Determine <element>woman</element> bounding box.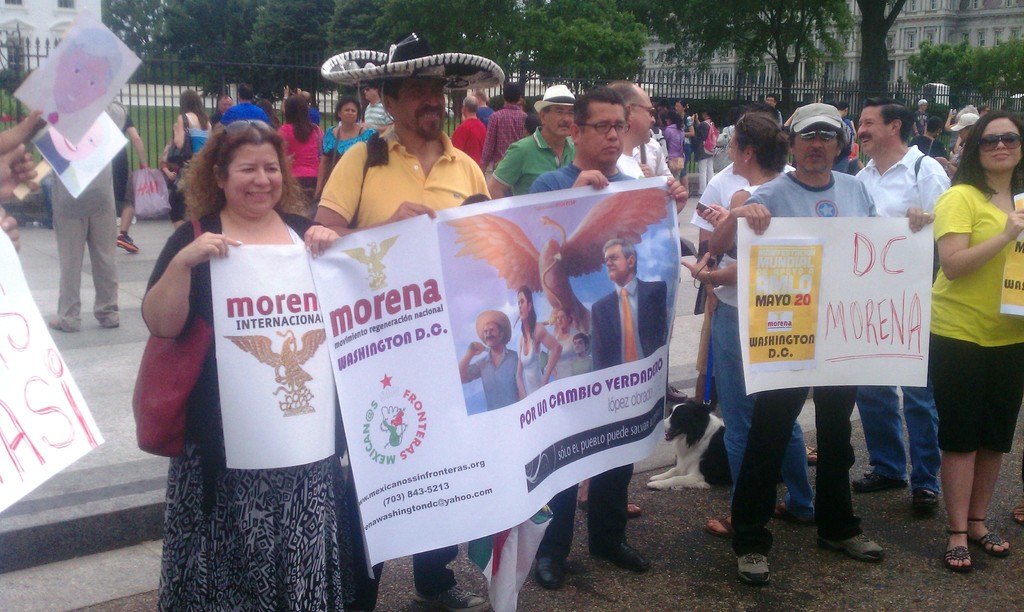
Determined: region(676, 101, 696, 170).
